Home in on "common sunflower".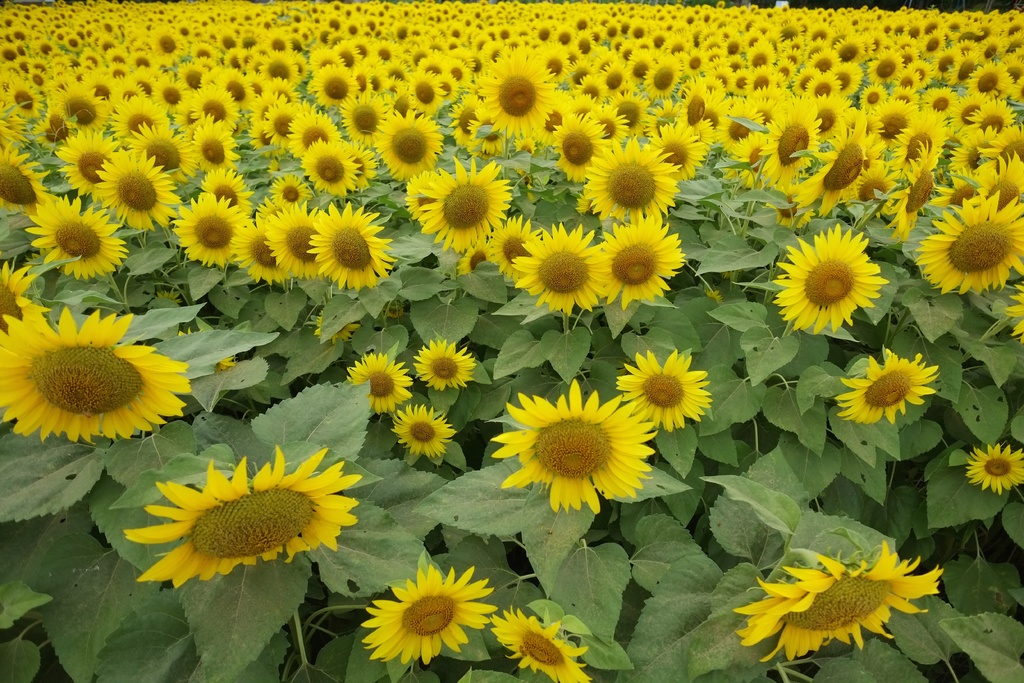
Homed in at pyautogui.locateOnScreen(612, 349, 717, 429).
